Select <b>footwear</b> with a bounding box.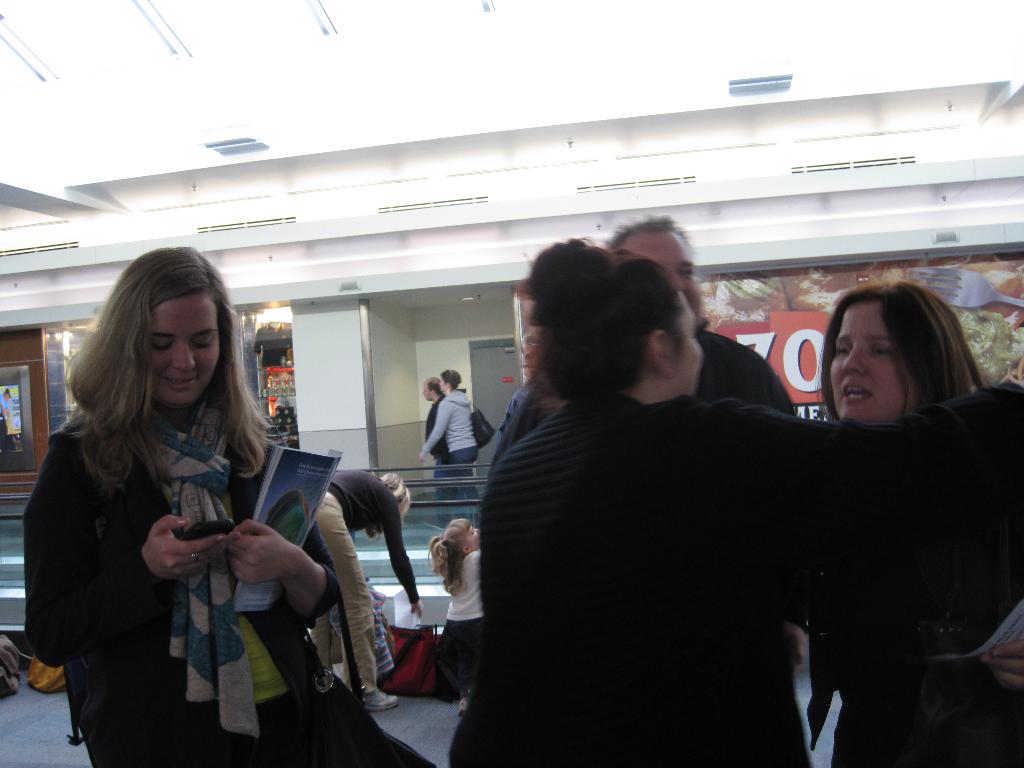
box=[362, 685, 399, 712].
